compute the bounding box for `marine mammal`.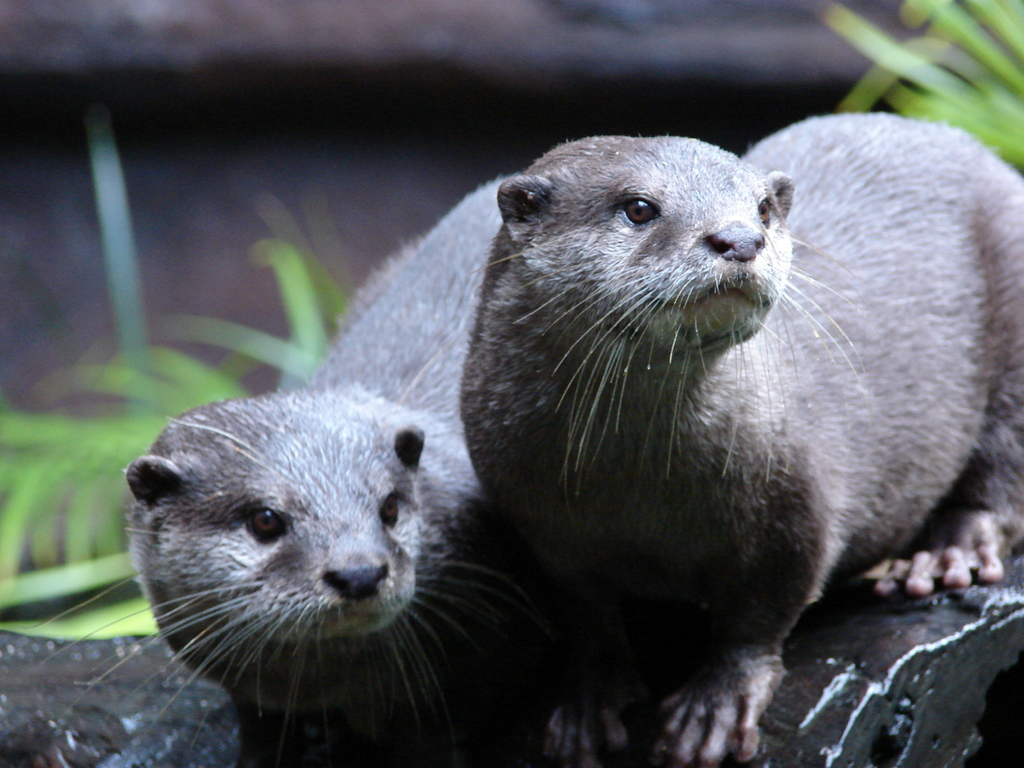
{"left": 470, "top": 92, "right": 1012, "bottom": 696}.
